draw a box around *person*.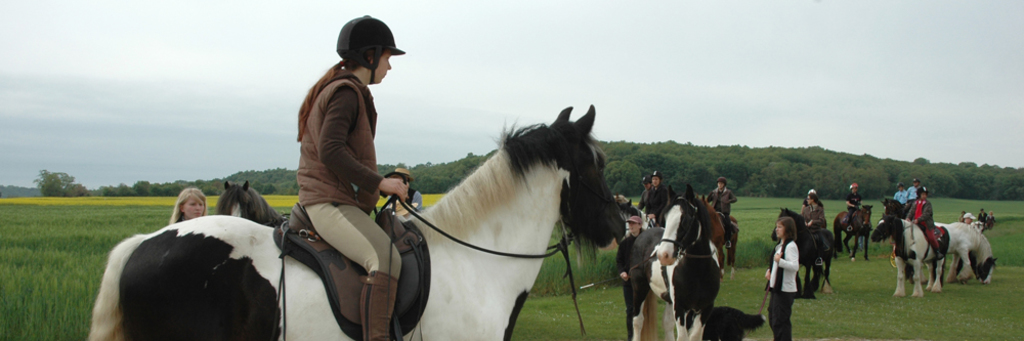
crop(169, 186, 213, 222).
